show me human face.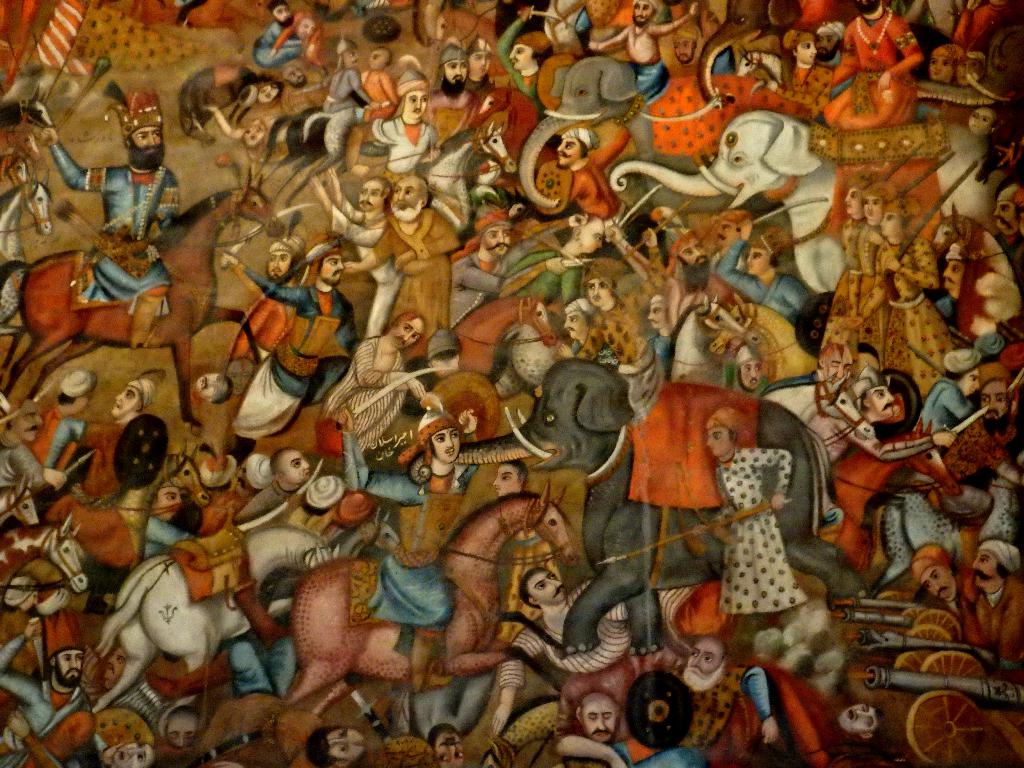
human face is here: {"x1": 76, "y1": 390, "x2": 93, "y2": 415}.
